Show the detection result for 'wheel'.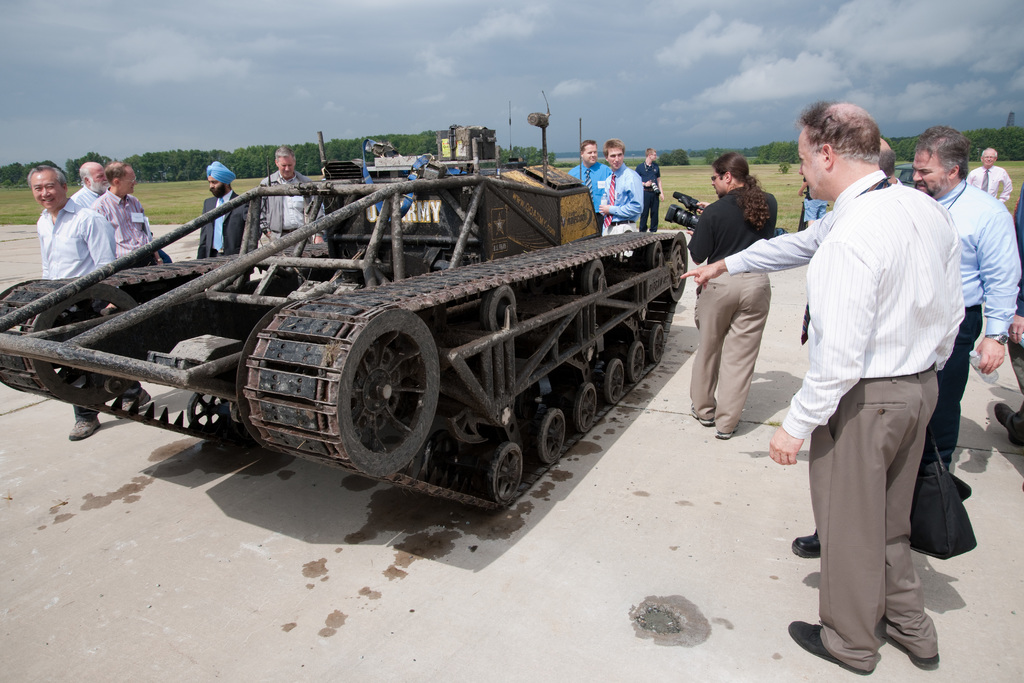
box(651, 325, 667, 367).
